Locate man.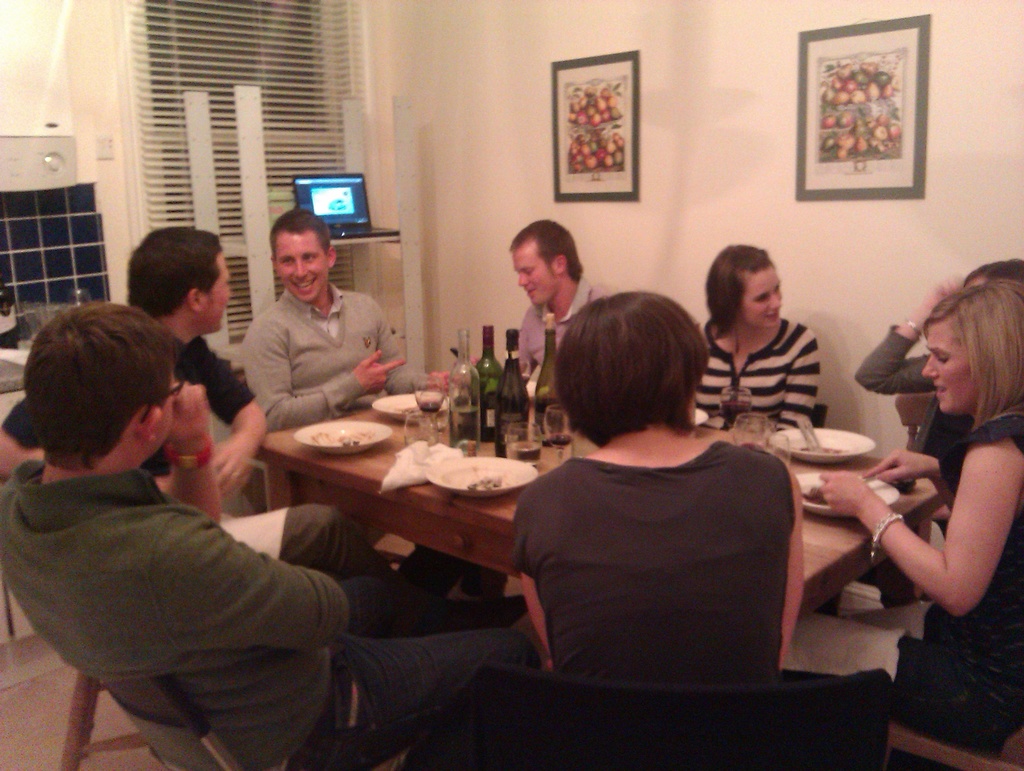
Bounding box: 515,217,610,376.
